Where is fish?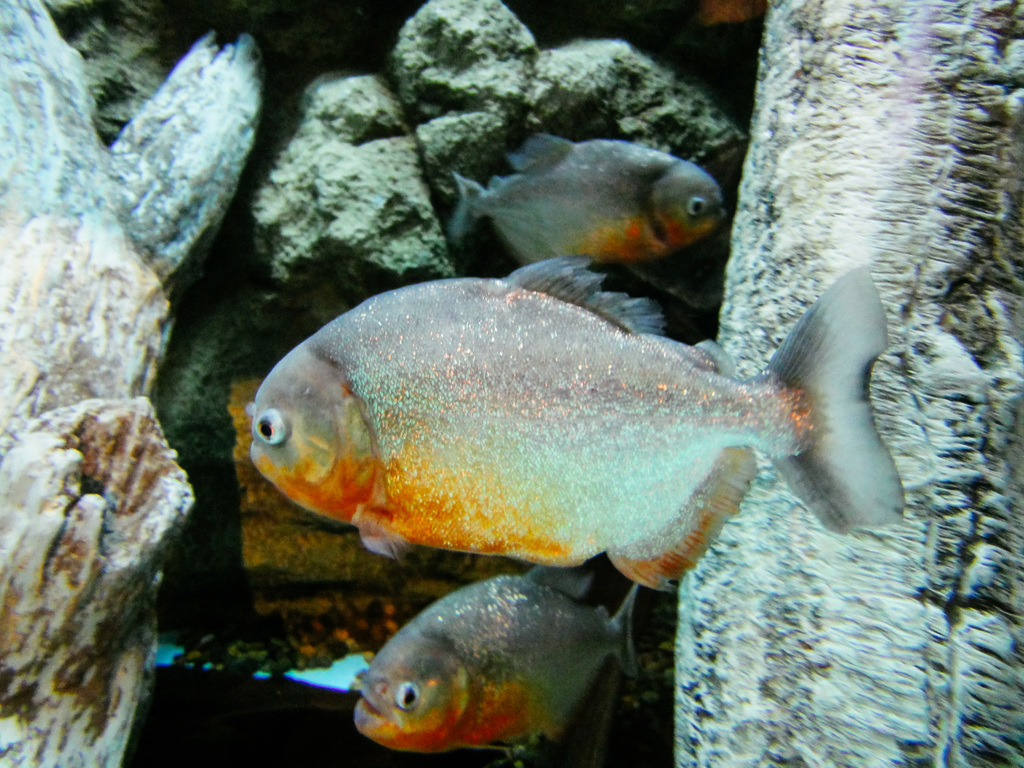
Rect(348, 559, 640, 743).
